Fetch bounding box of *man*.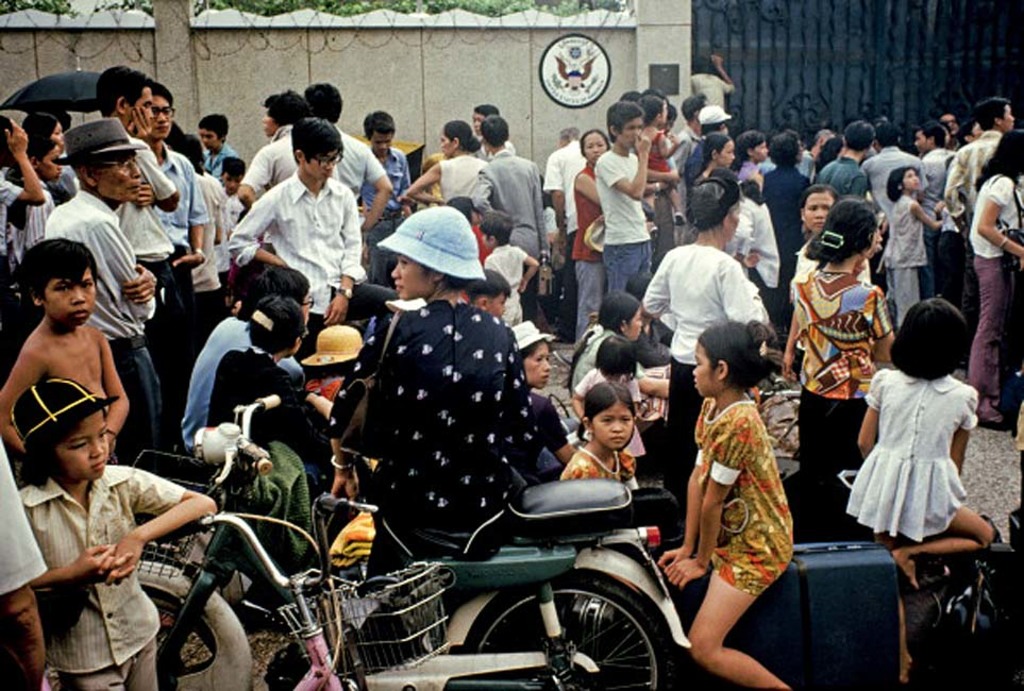
Bbox: 913,119,953,275.
